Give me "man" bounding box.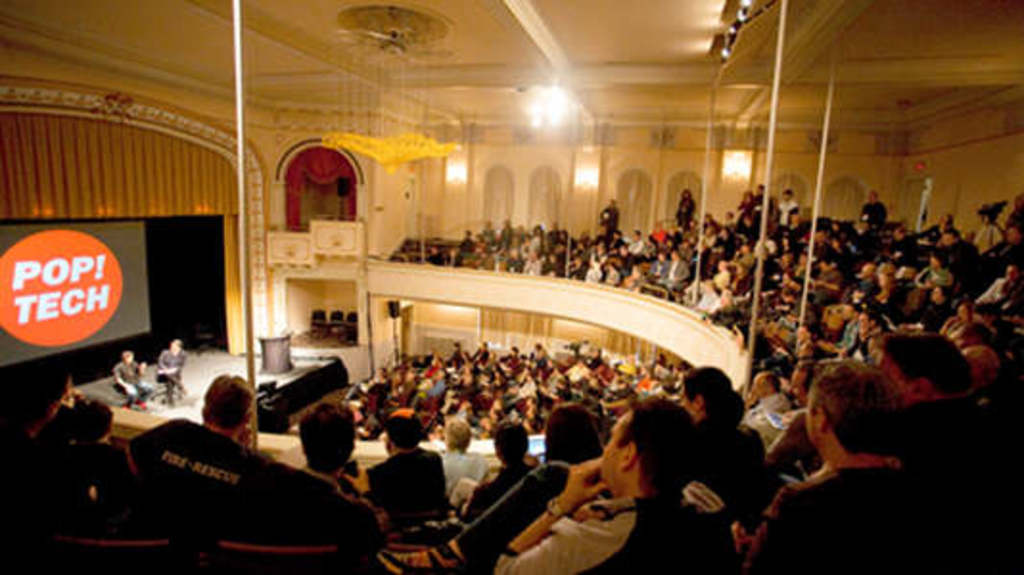
255:402:366:554.
